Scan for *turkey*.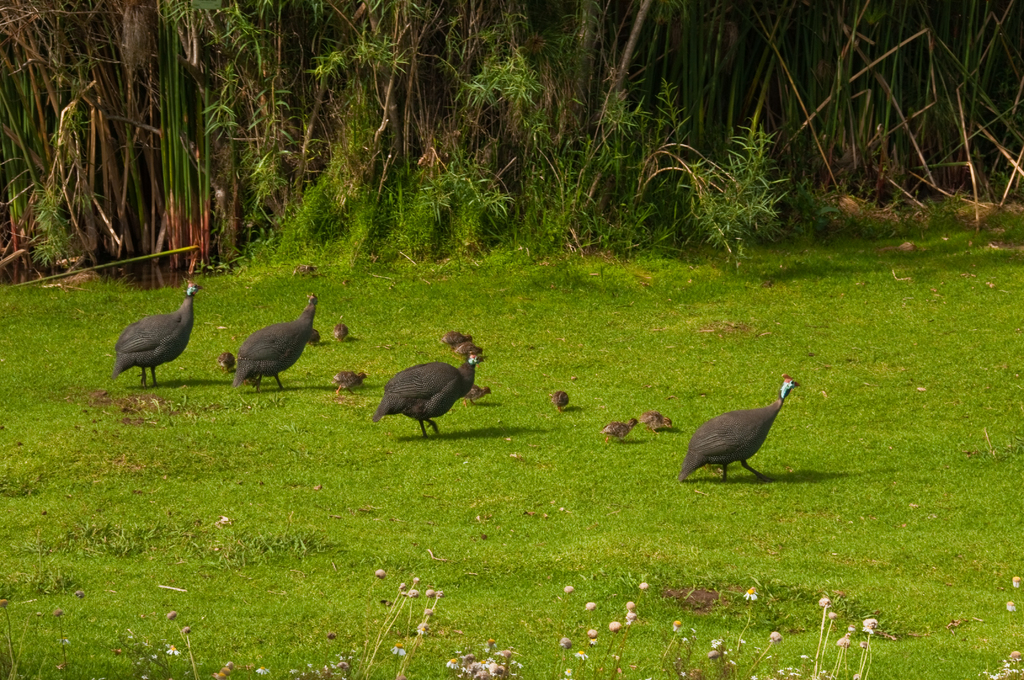
Scan result: locate(304, 329, 324, 343).
